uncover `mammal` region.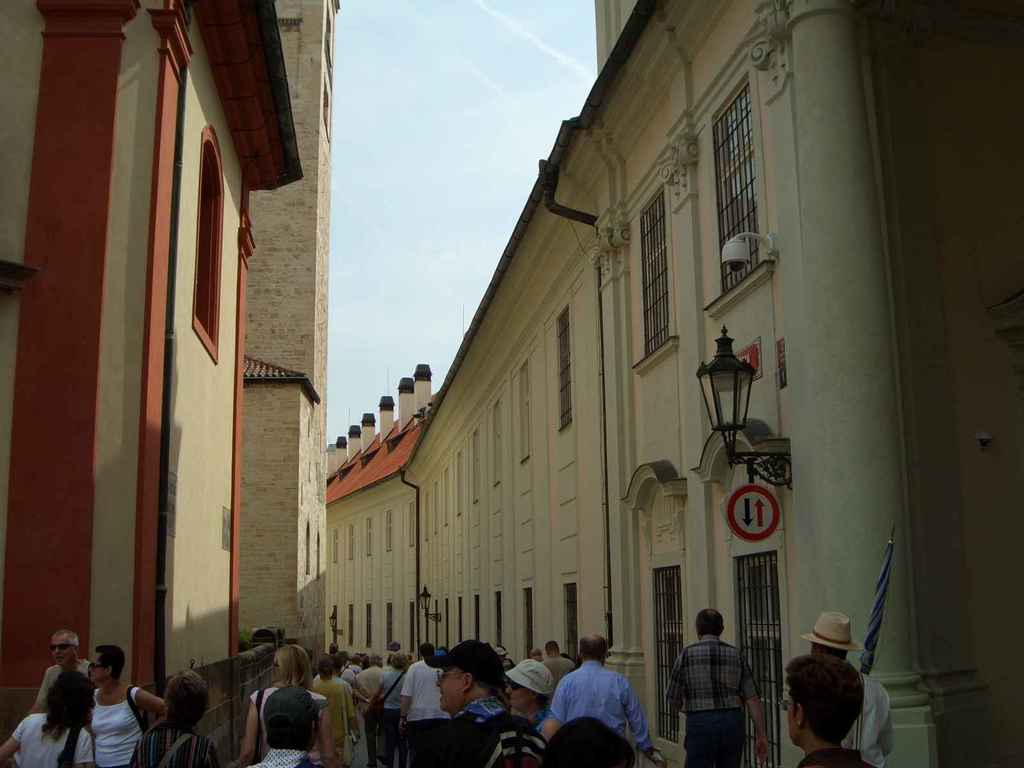
Uncovered: locate(797, 609, 899, 765).
